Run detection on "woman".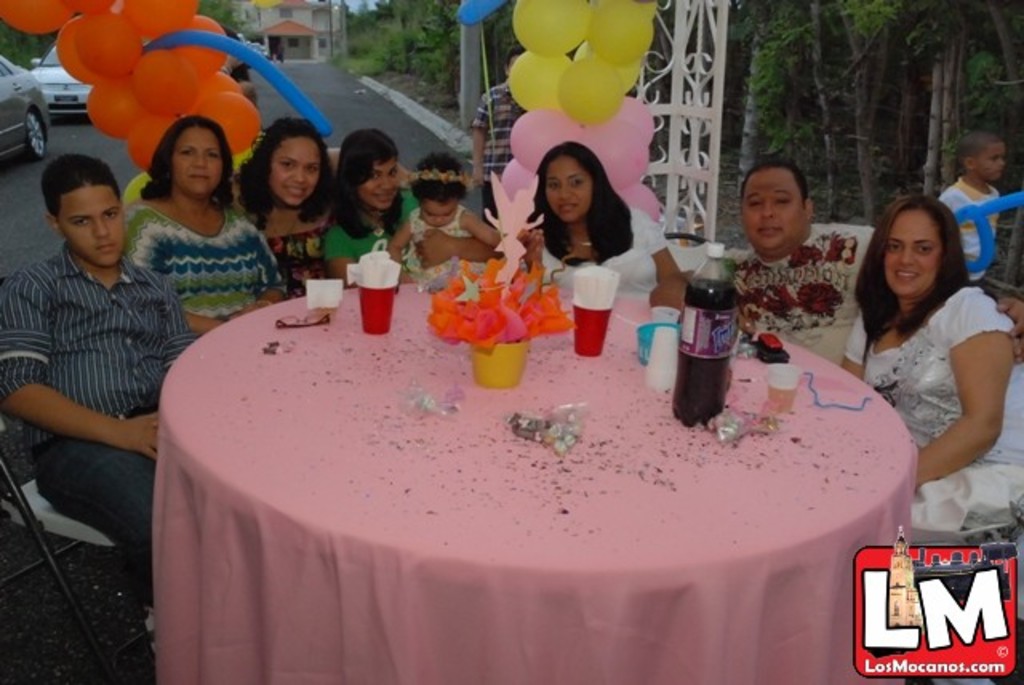
Result: crop(840, 189, 1022, 536).
